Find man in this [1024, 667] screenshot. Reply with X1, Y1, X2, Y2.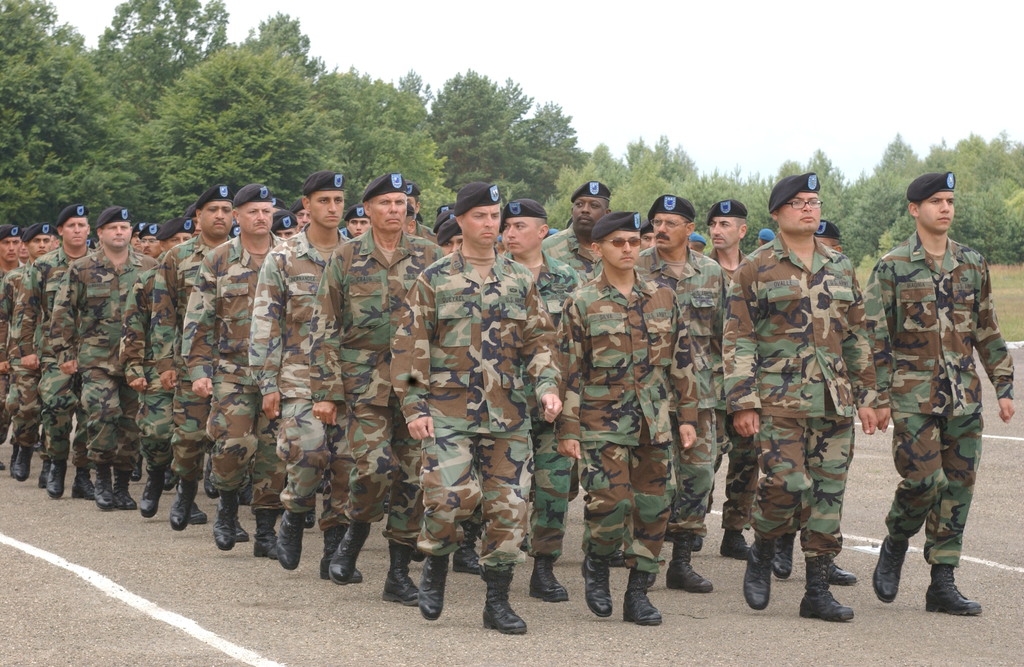
860, 107, 998, 656.
